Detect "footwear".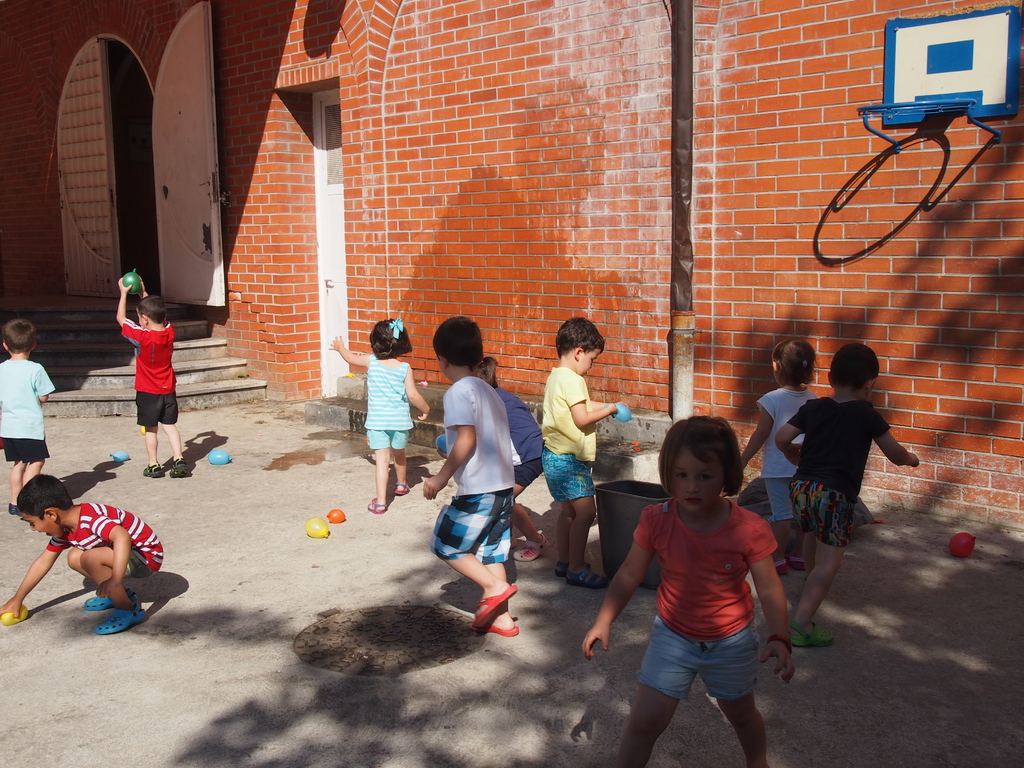
Detected at <box>567,563,609,593</box>.
